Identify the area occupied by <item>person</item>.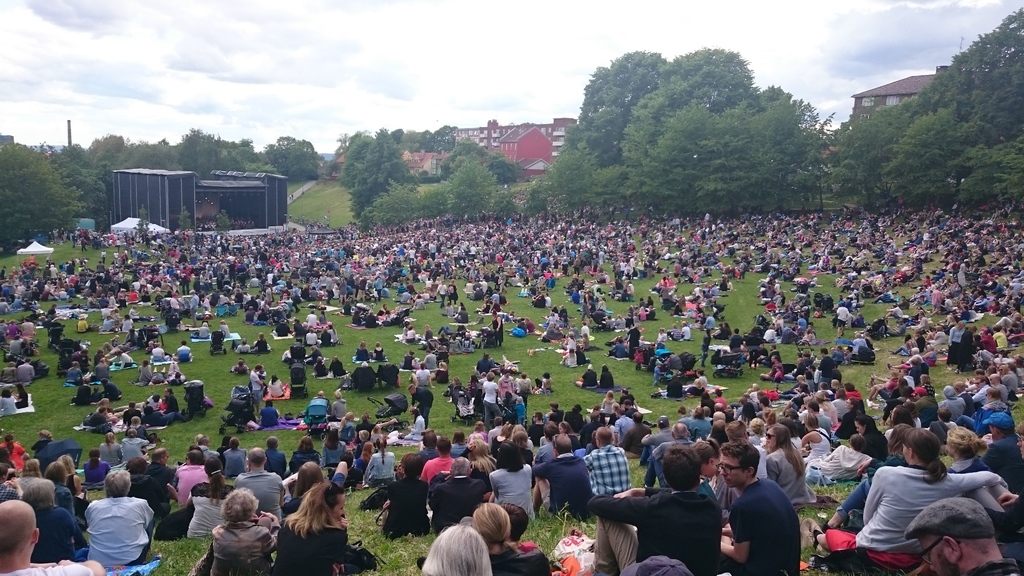
Area: rect(689, 365, 707, 397).
